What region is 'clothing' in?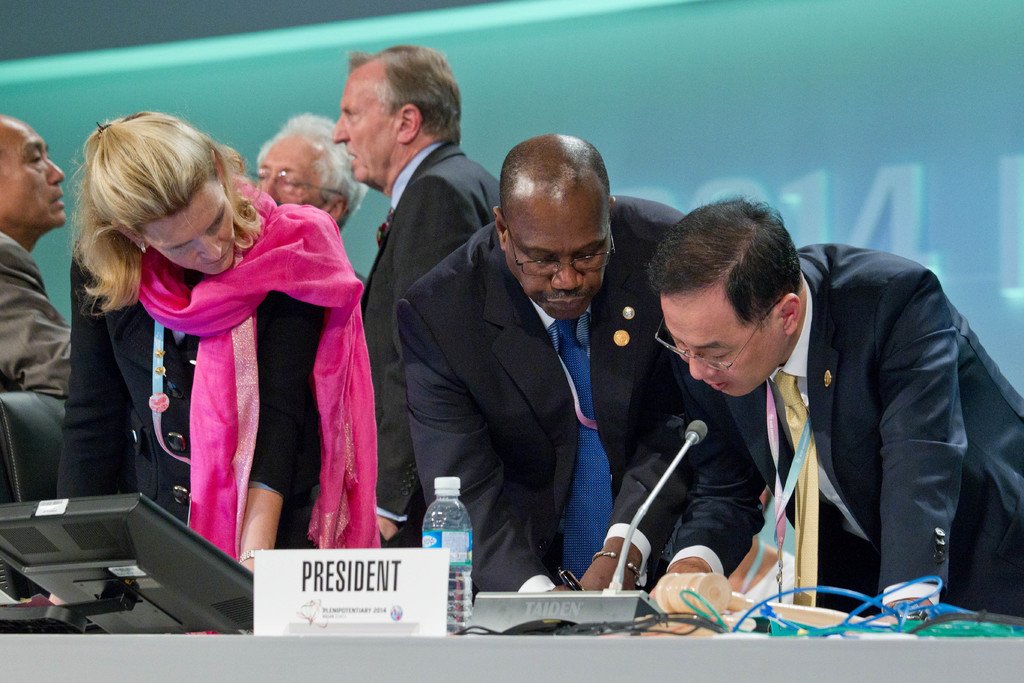
l=391, t=192, r=697, b=606.
